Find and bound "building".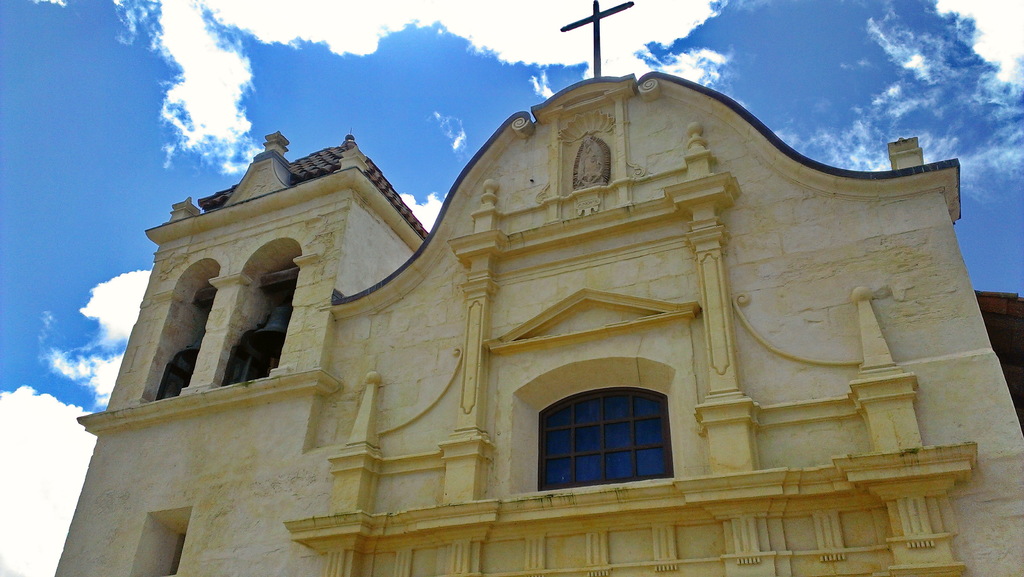
Bound: crop(50, 0, 1023, 576).
